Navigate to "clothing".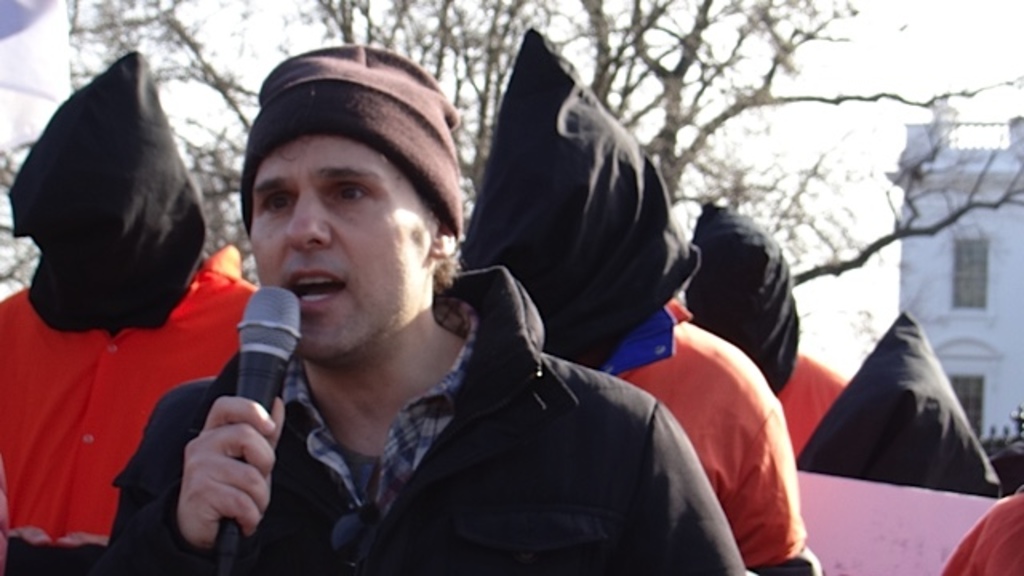
Navigation target: rect(109, 270, 741, 574).
